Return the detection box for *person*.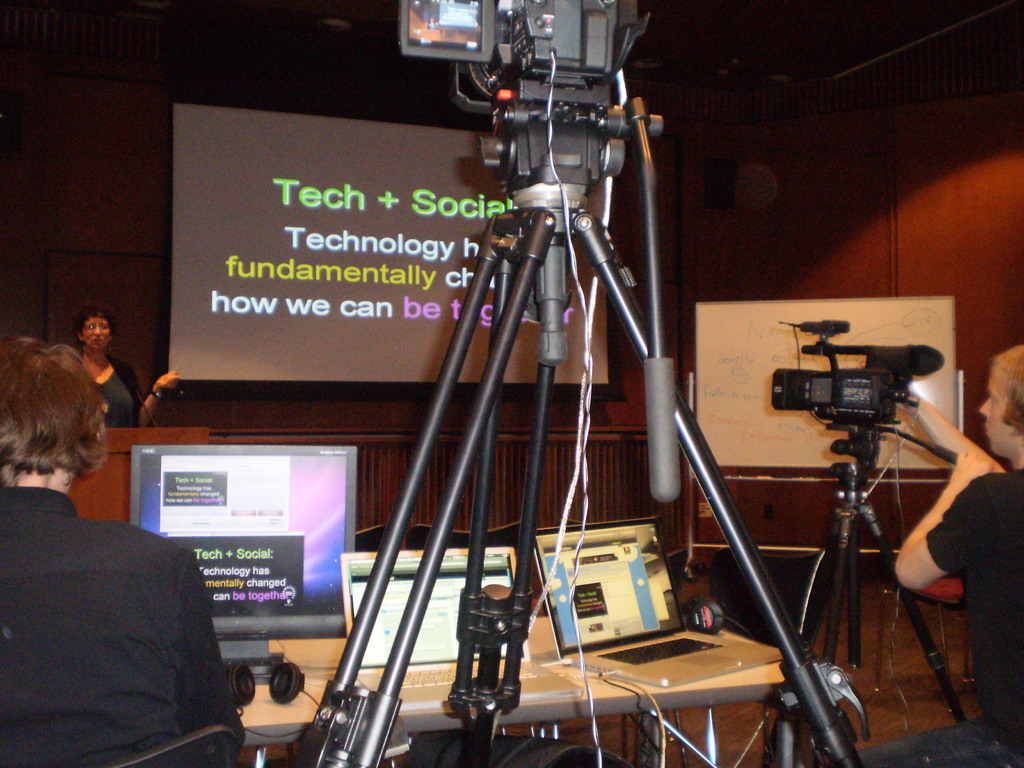
[x1=70, y1=304, x2=182, y2=433].
